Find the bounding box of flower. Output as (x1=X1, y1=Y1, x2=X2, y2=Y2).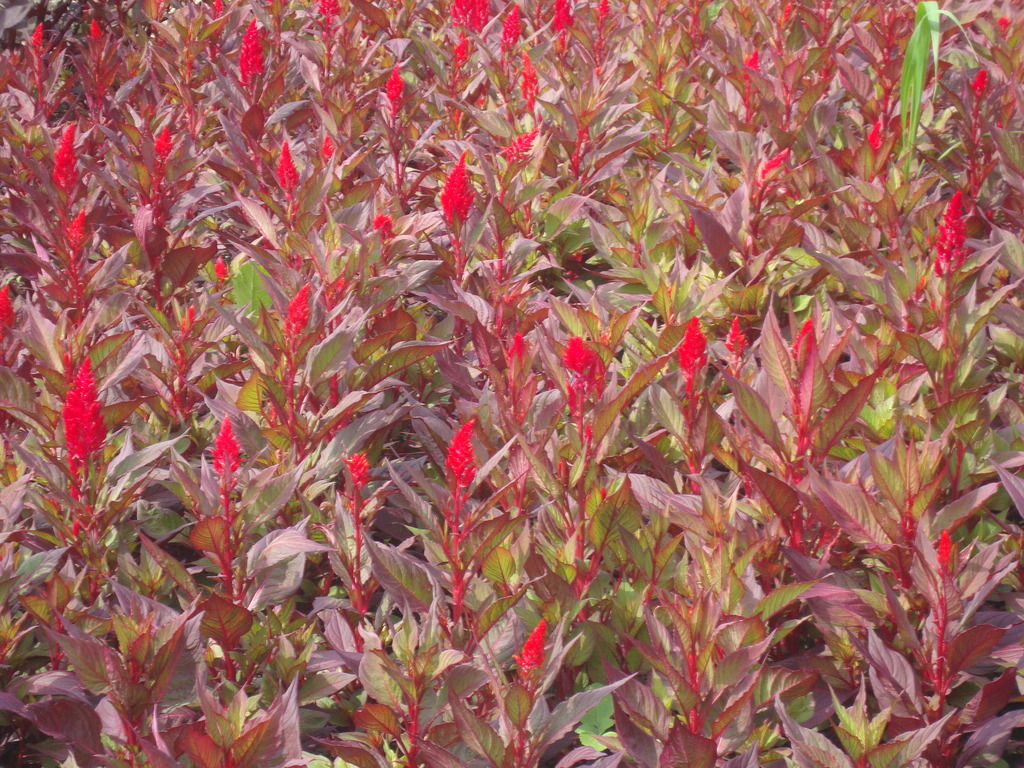
(x1=374, y1=213, x2=394, y2=244).
